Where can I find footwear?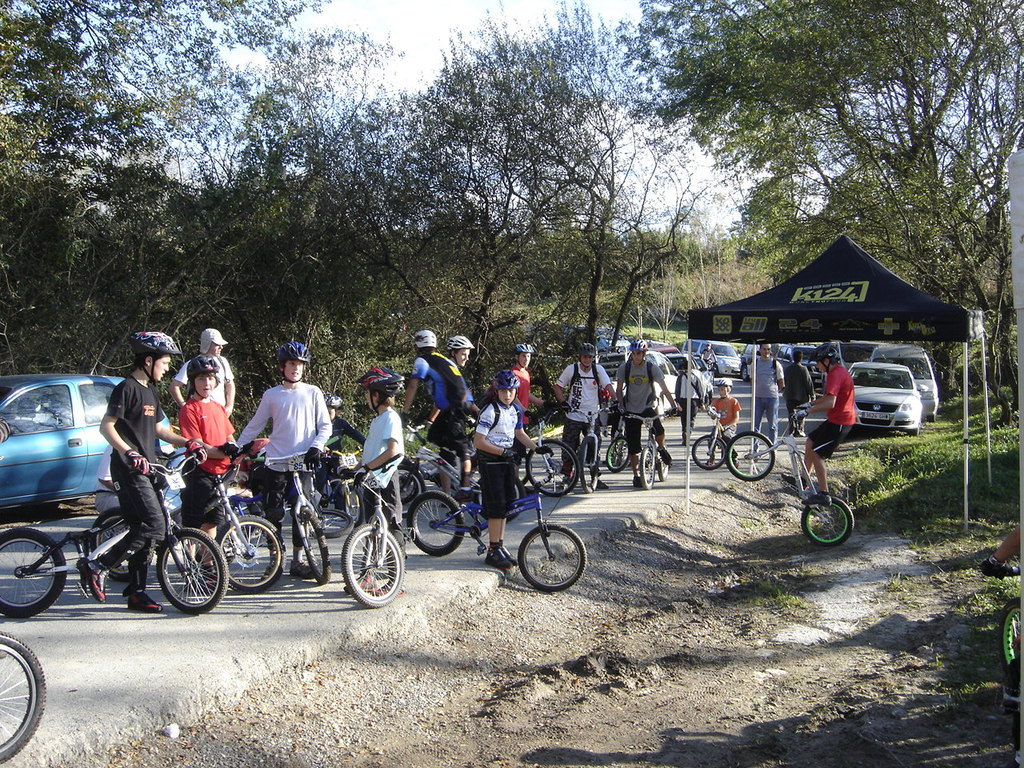
You can find it at box=[783, 474, 805, 490].
